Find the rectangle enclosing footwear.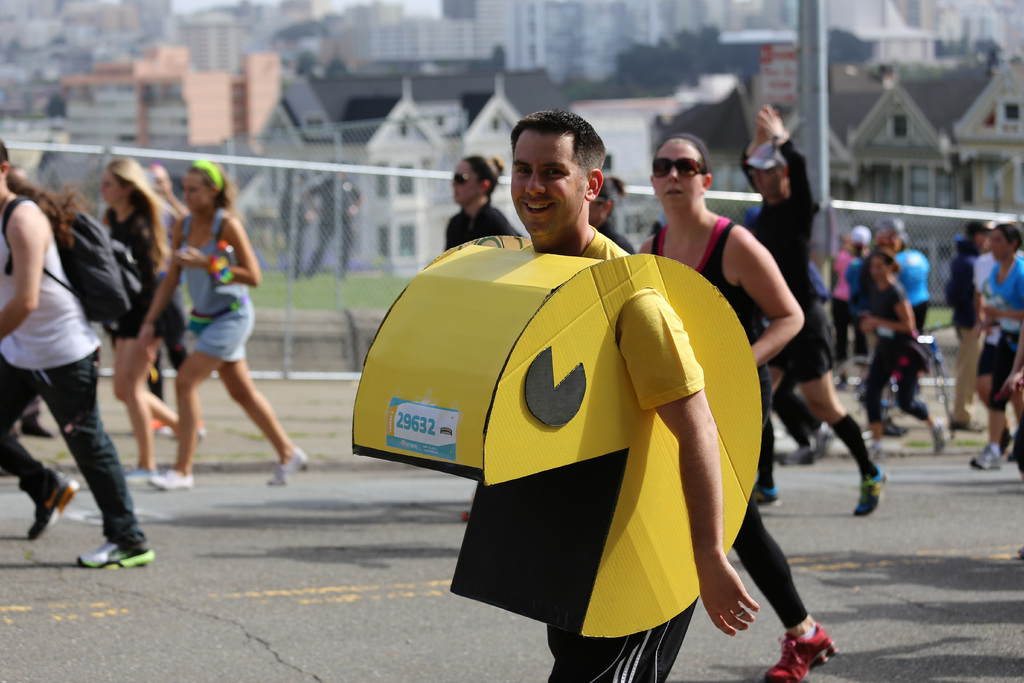
locate(79, 539, 154, 567).
